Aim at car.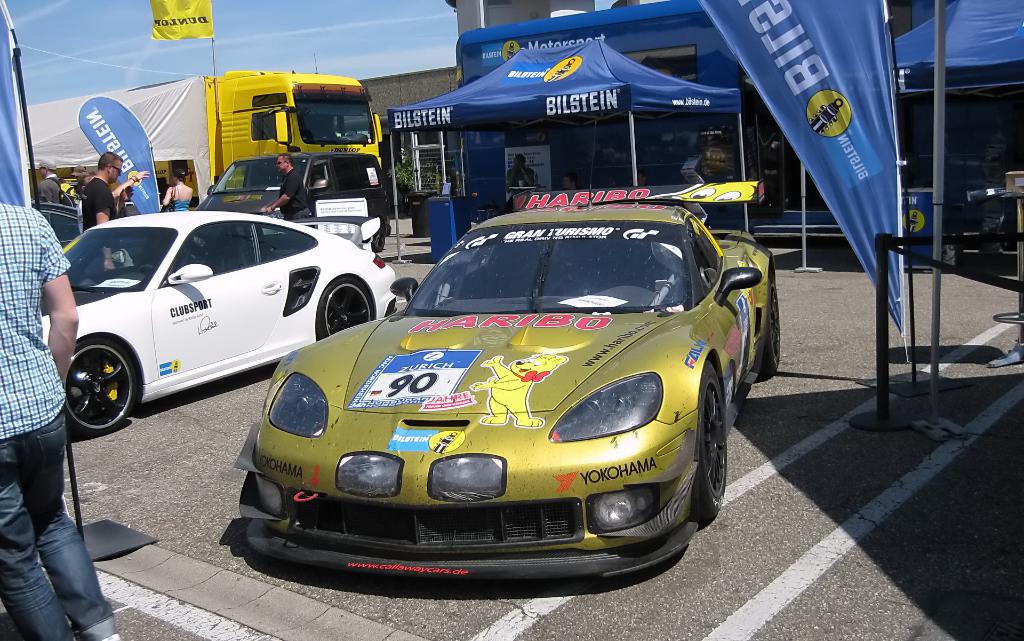
Aimed at [226,182,766,595].
